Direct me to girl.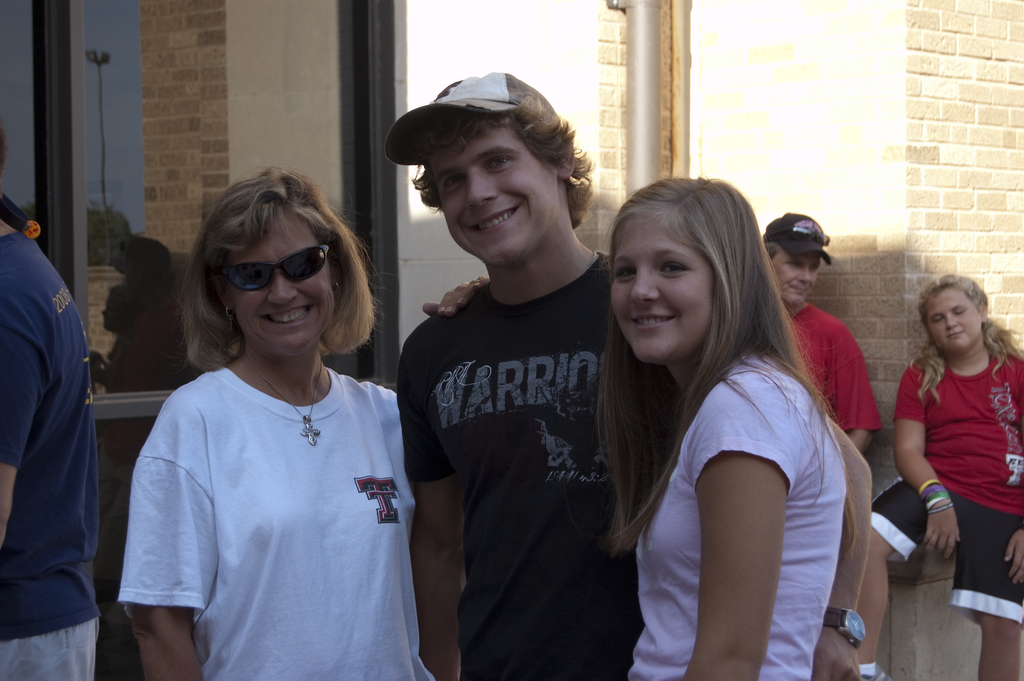
Direction: rect(598, 172, 855, 680).
